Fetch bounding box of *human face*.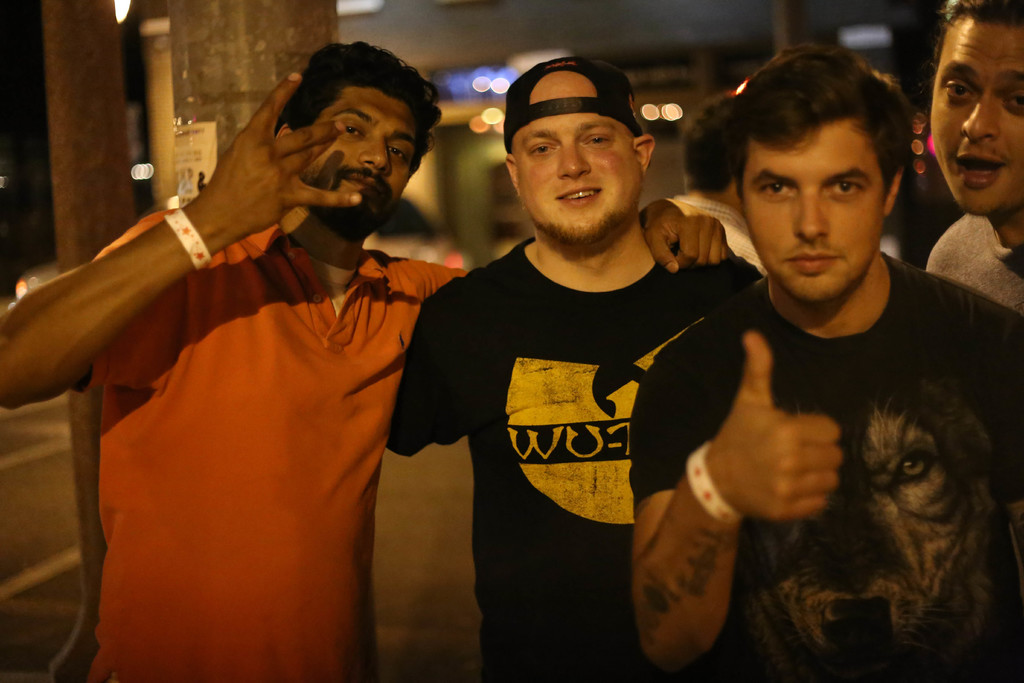
Bbox: left=924, top=19, right=1023, bottom=212.
